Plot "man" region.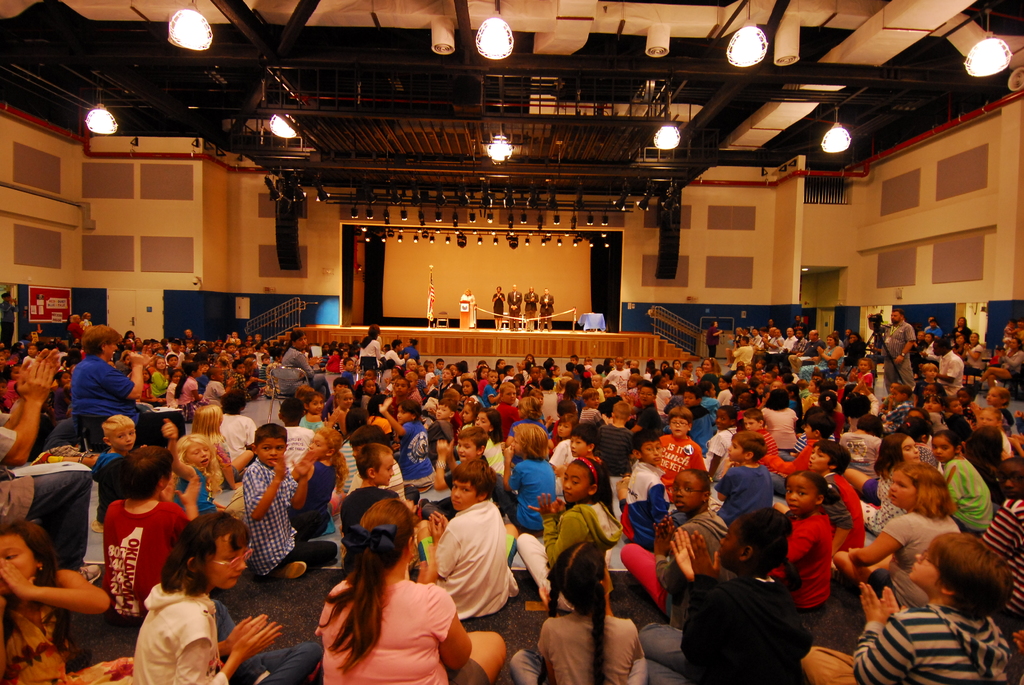
Plotted at rect(748, 331, 766, 350).
